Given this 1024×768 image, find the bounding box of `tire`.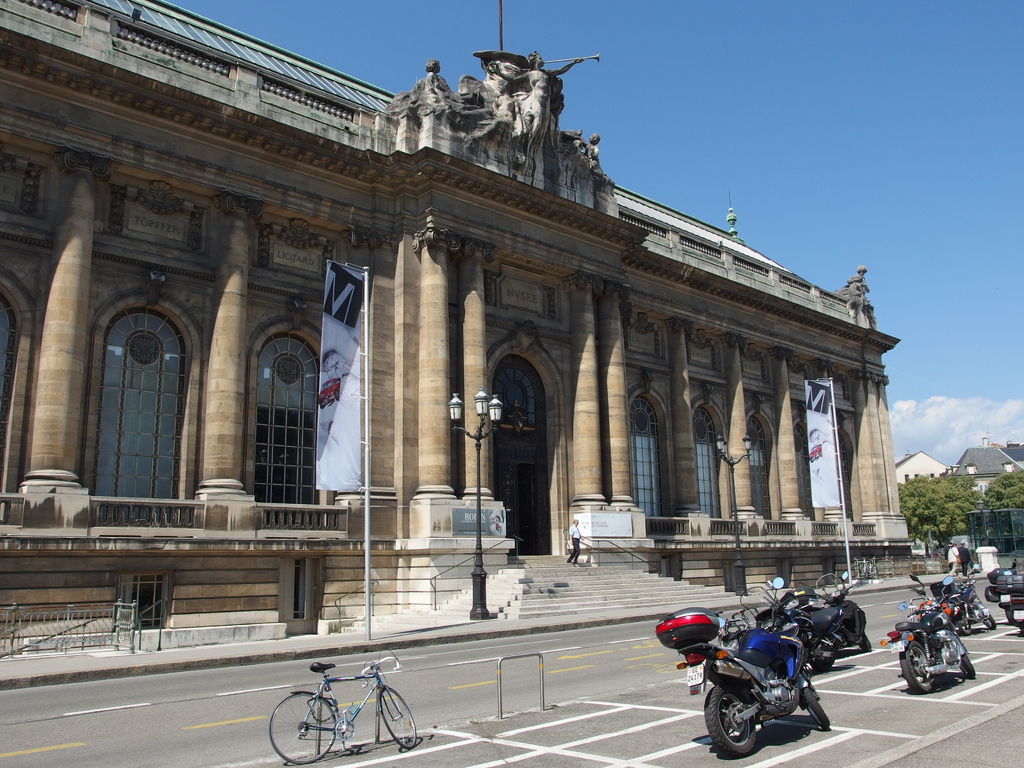
bbox=[899, 643, 938, 692].
